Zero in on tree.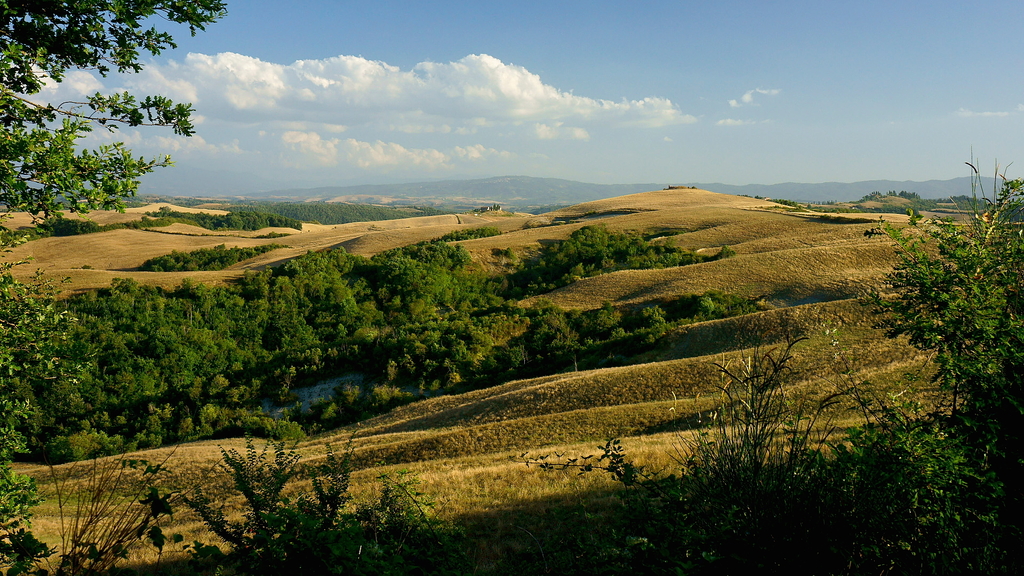
Zeroed in: [0,0,241,571].
